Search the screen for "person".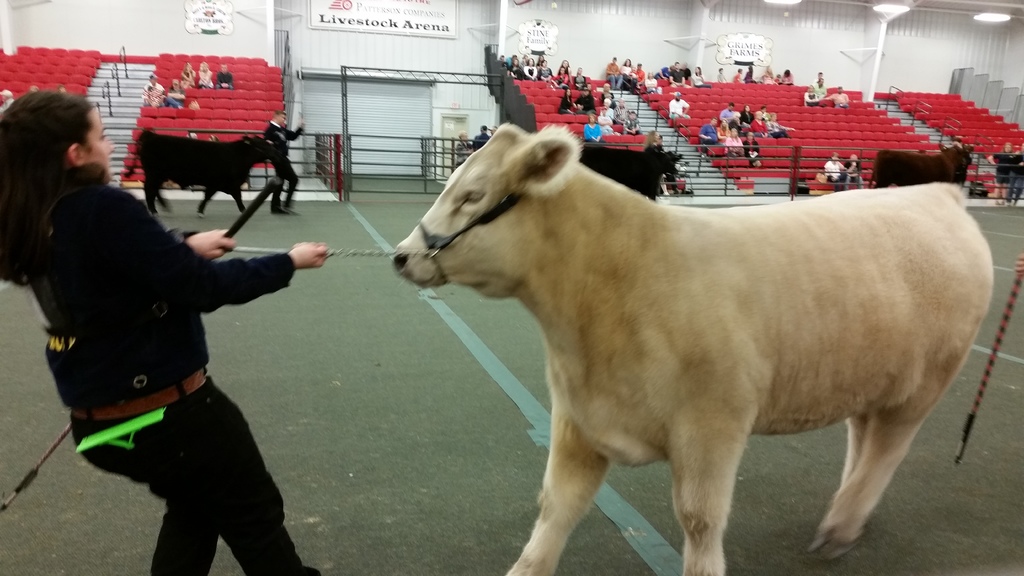
Found at locate(822, 156, 852, 183).
